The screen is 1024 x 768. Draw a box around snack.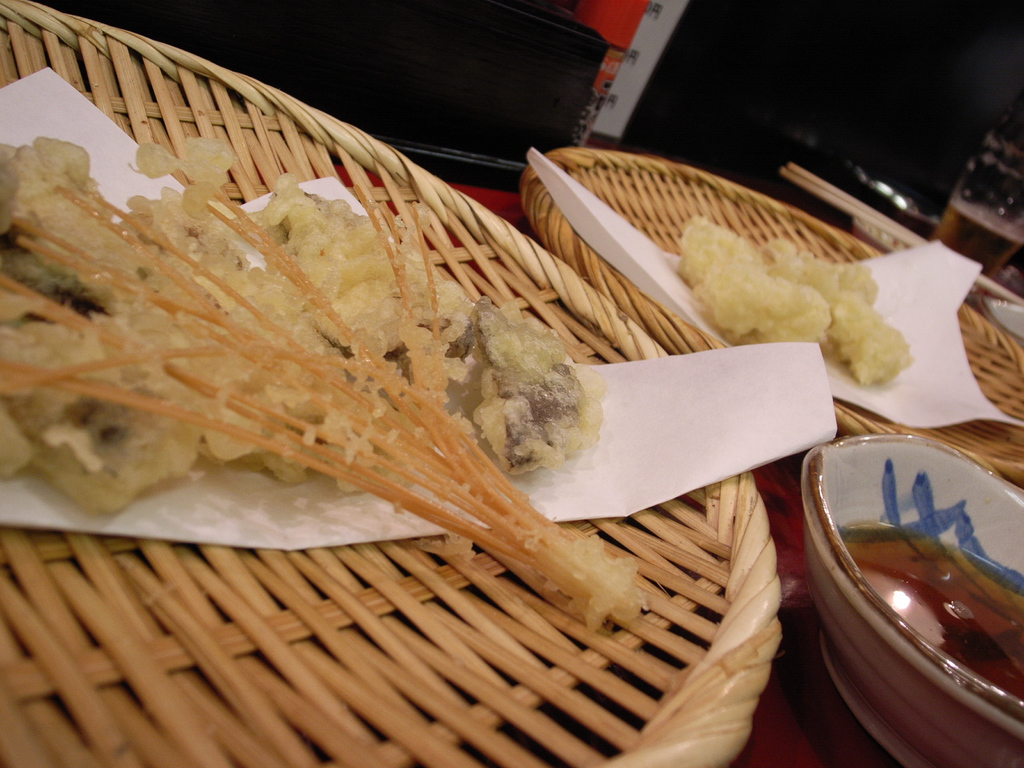
BBox(0, 132, 652, 612).
